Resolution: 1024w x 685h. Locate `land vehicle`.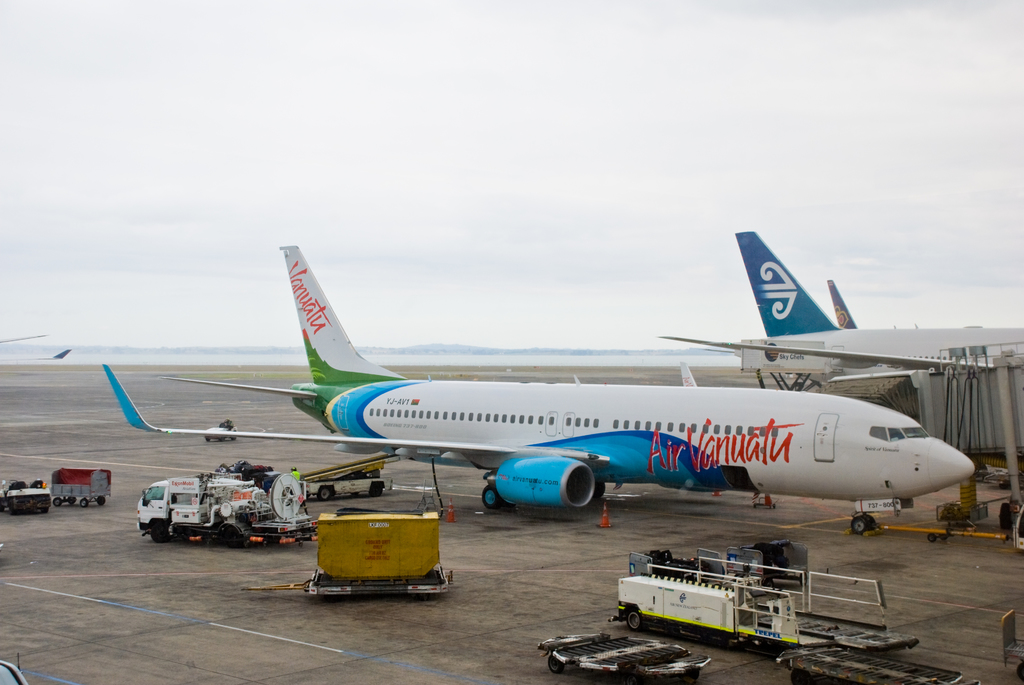
[209, 426, 236, 439].
